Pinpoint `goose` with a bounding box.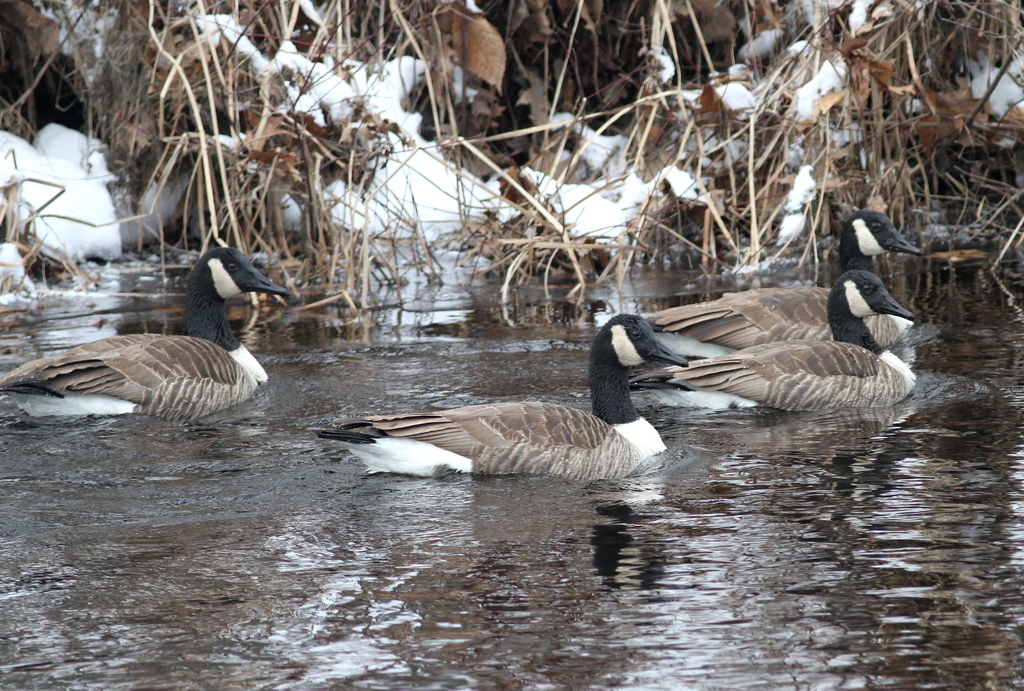
628,269,915,410.
